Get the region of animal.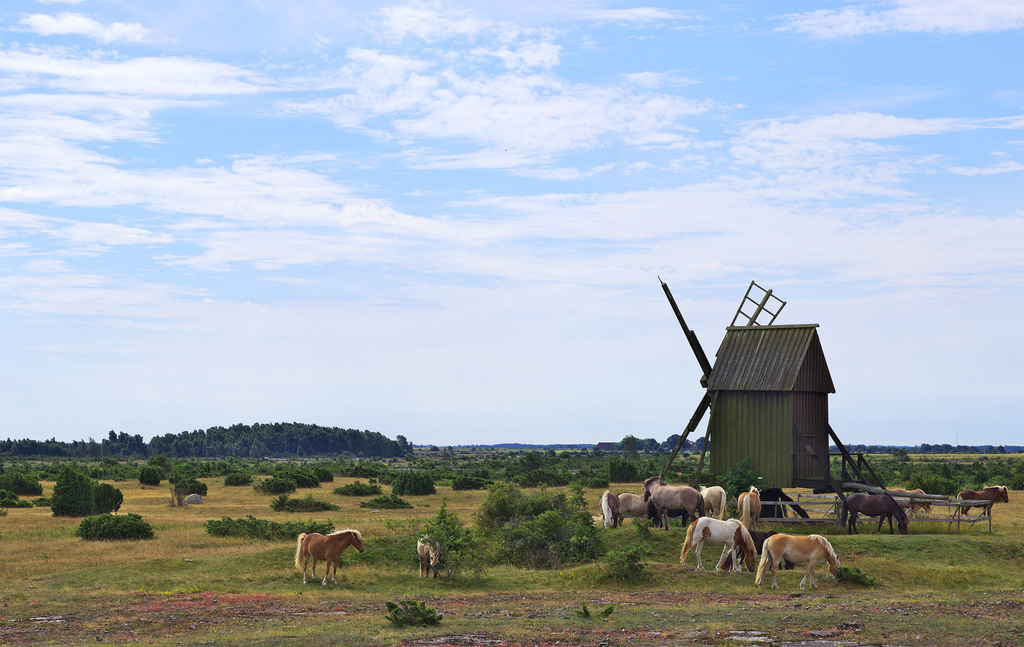
{"left": 956, "top": 489, "right": 1007, "bottom": 519}.
